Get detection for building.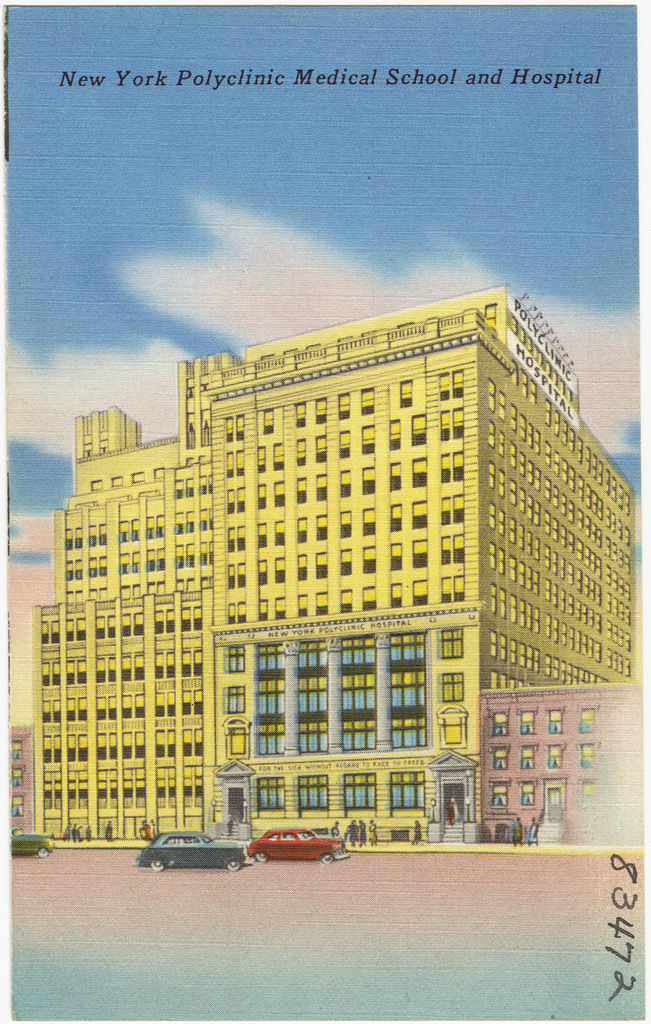
Detection: (x1=5, y1=727, x2=33, y2=837).
